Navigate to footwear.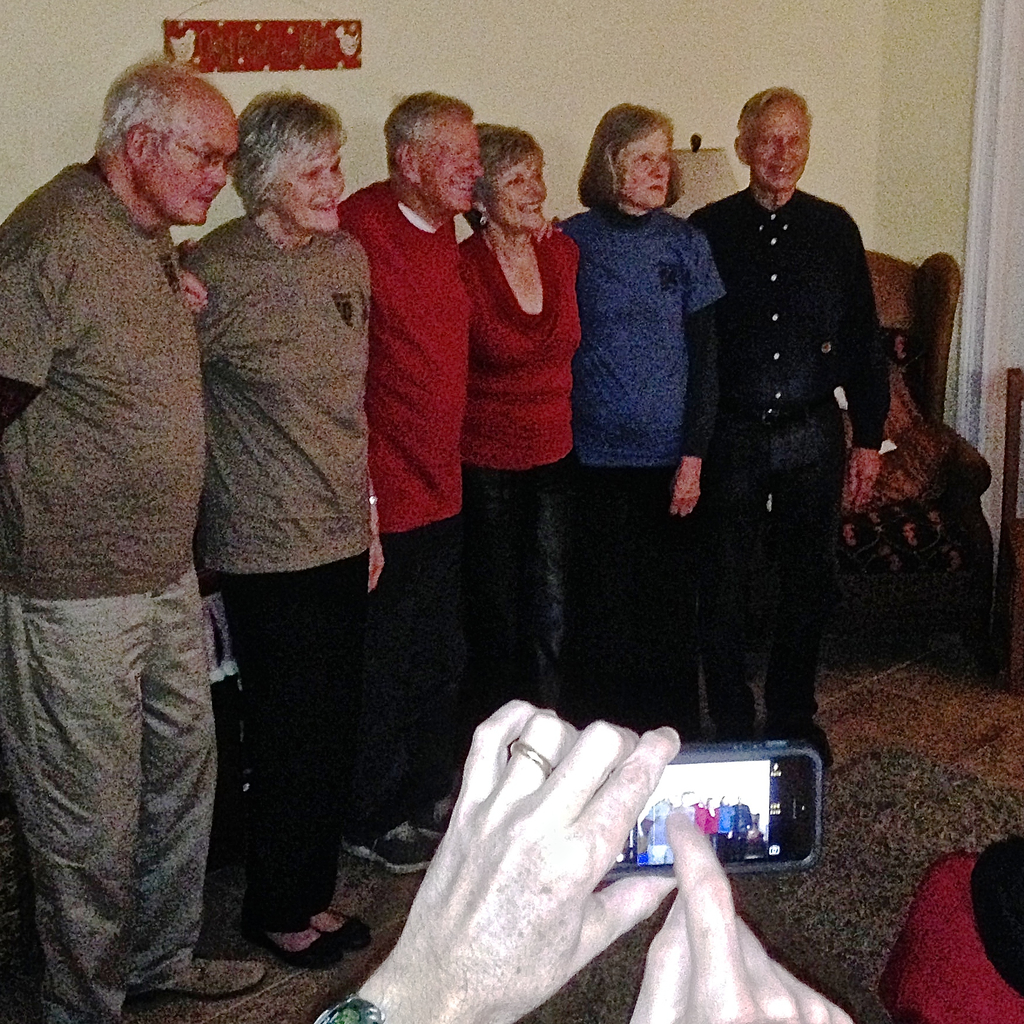
Navigation target: 343/816/442/875.
